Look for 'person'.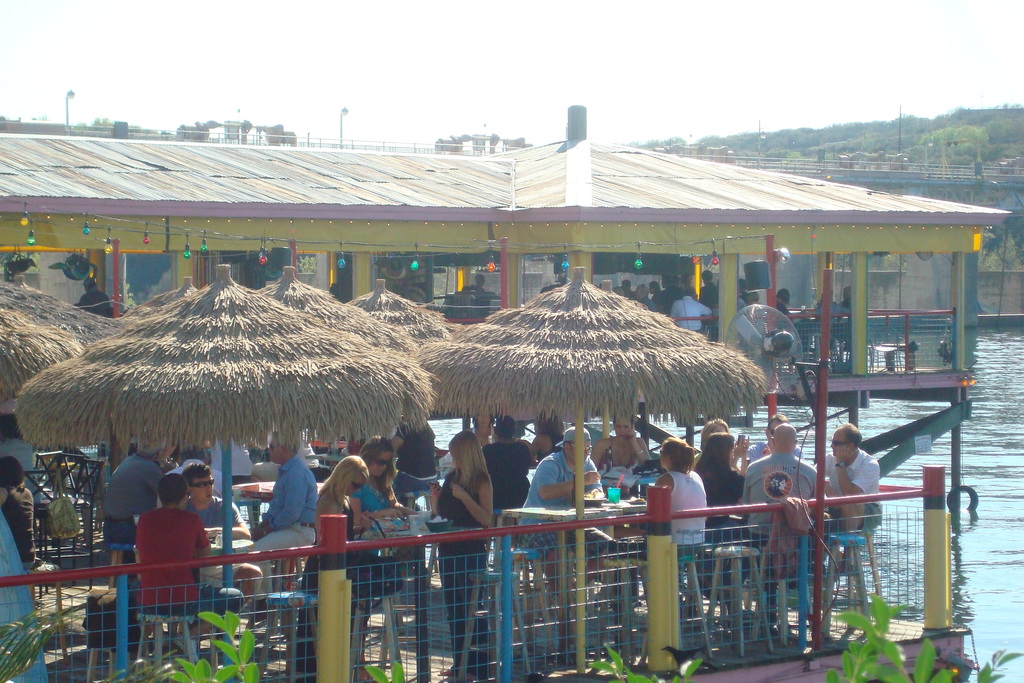
Found: {"left": 469, "top": 272, "right": 490, "bottom": 304}.
